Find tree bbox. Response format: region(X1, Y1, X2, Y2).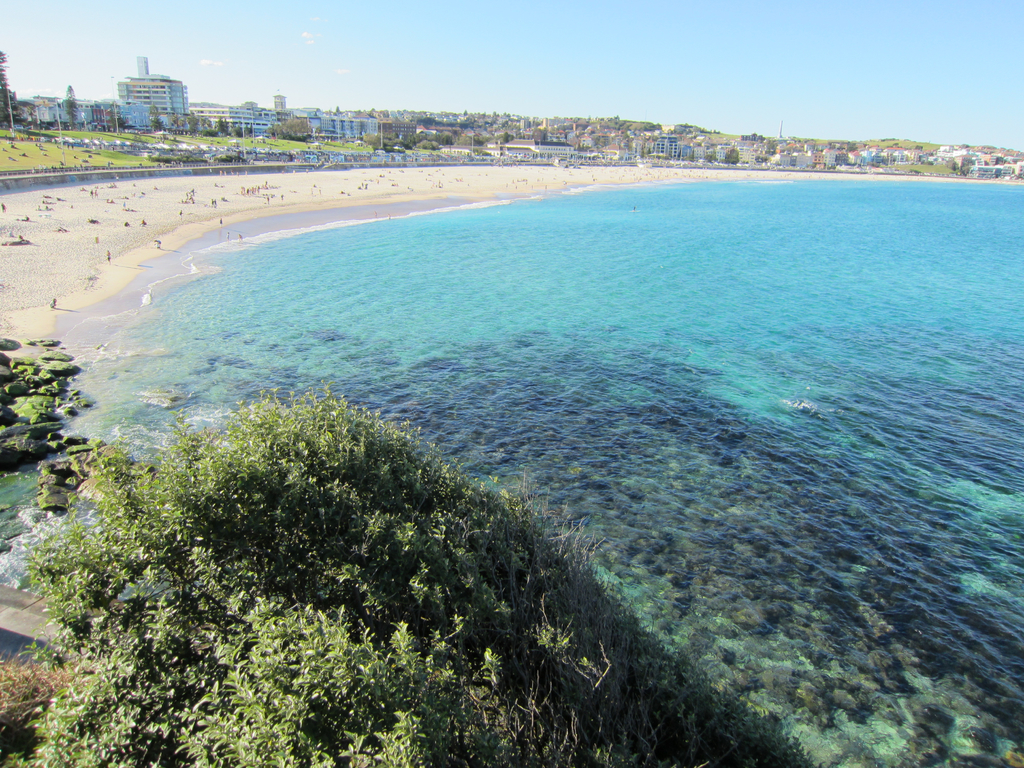
region(0, 51, 29, 134).
